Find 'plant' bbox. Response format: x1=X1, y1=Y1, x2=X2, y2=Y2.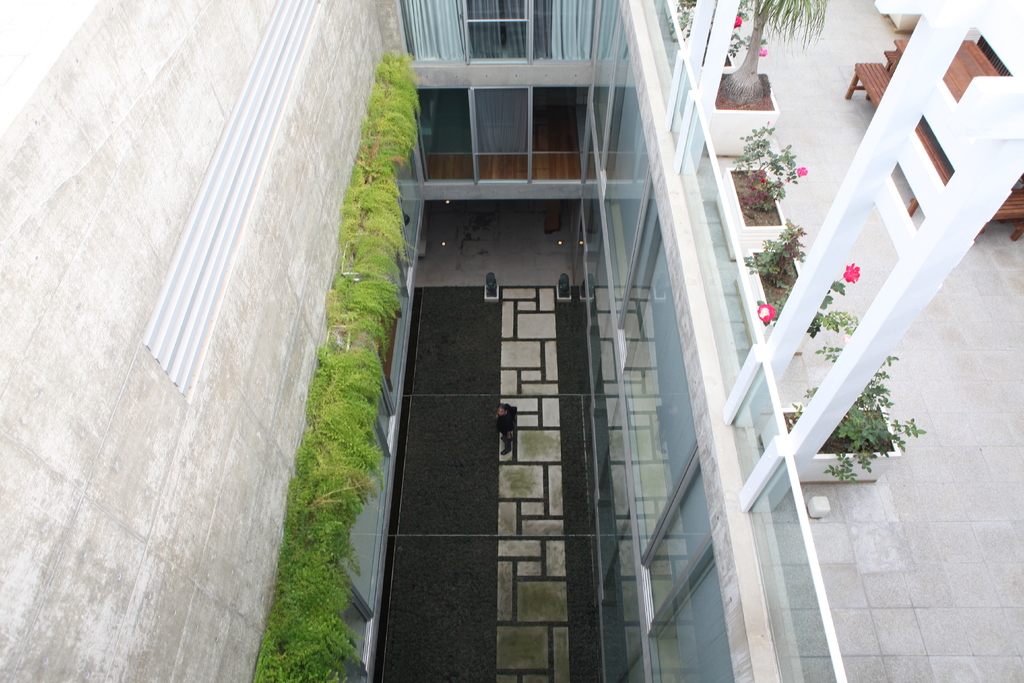
x1=732, y1=119, x2=810, y2=213.
